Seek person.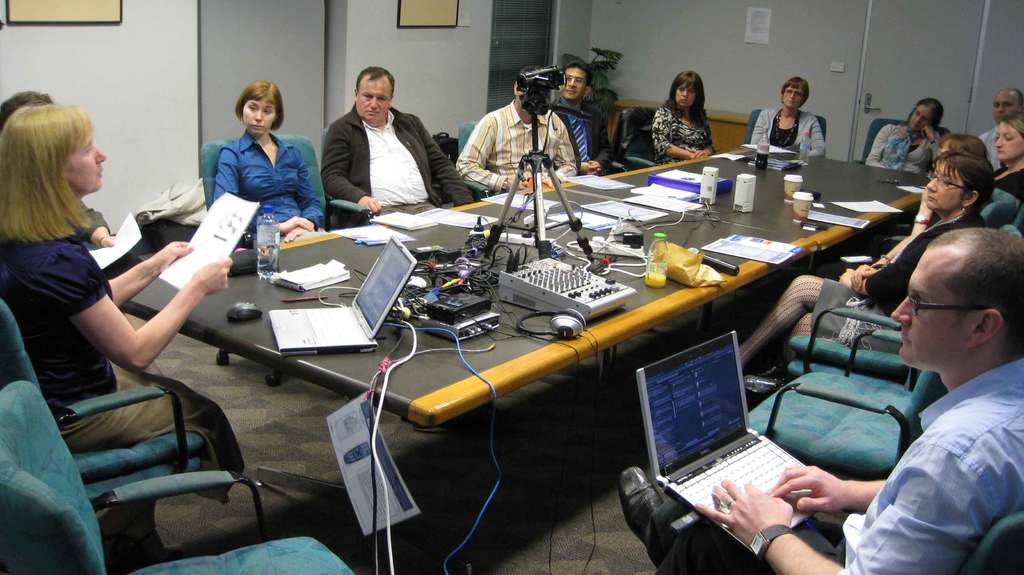
(x1=0, y1=103, x2=232, y2=564).
